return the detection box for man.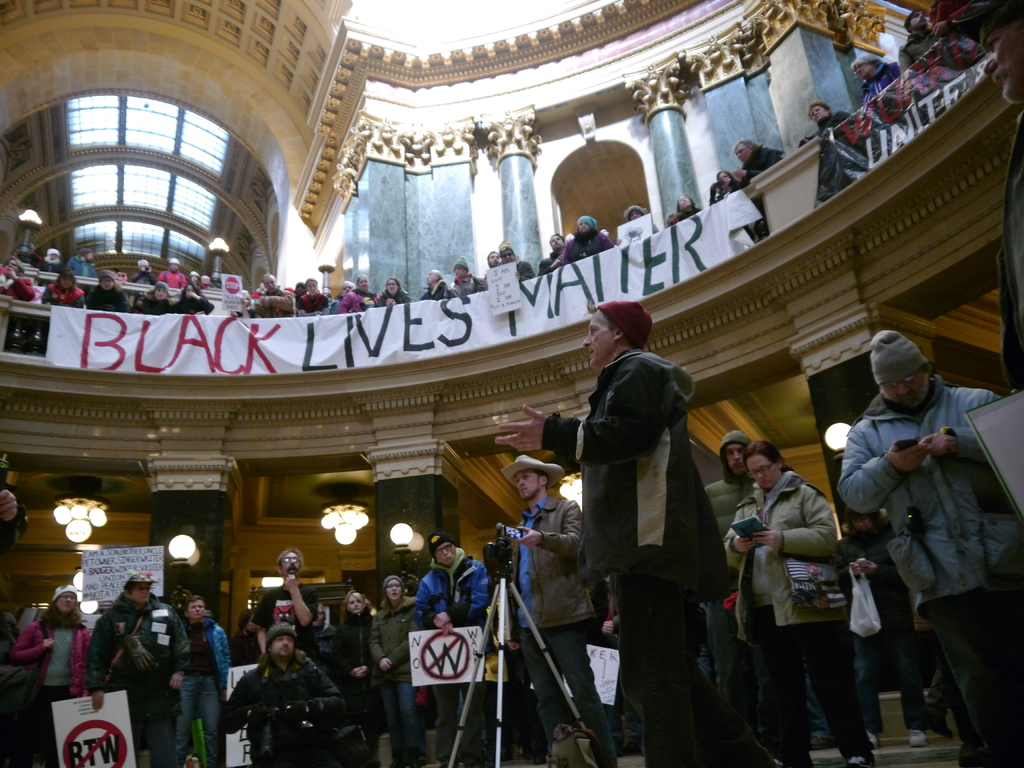
176, 596, 229, 767.
